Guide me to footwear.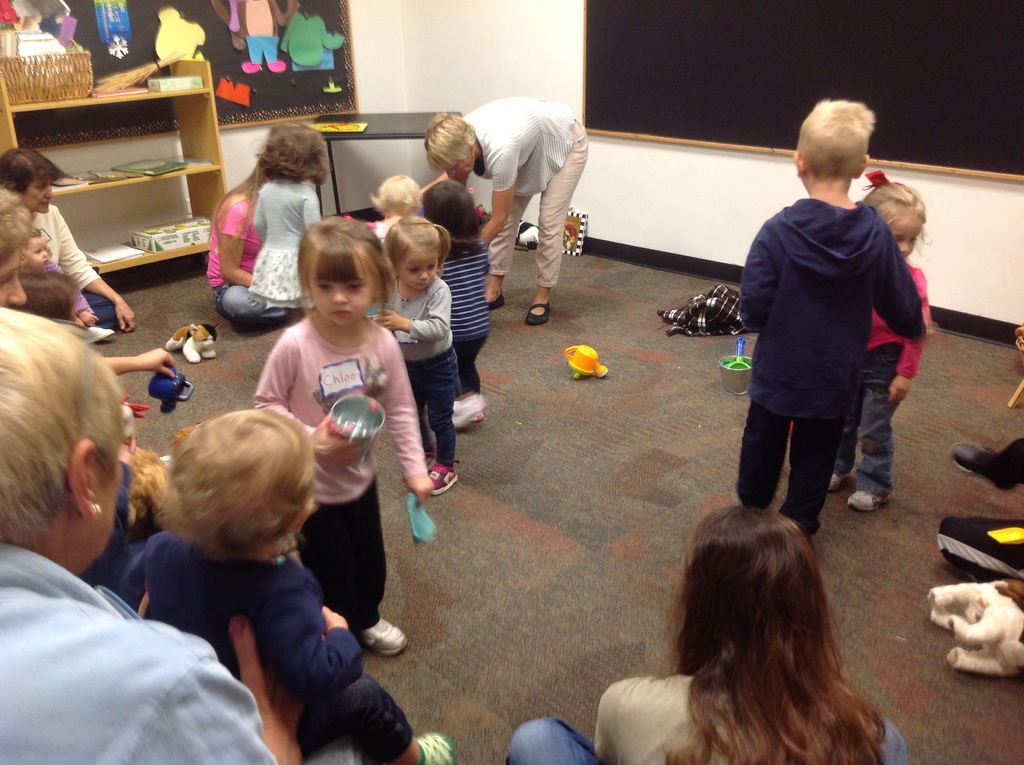
Guidance: [left=362, top=612, right=404, bottom=656].
